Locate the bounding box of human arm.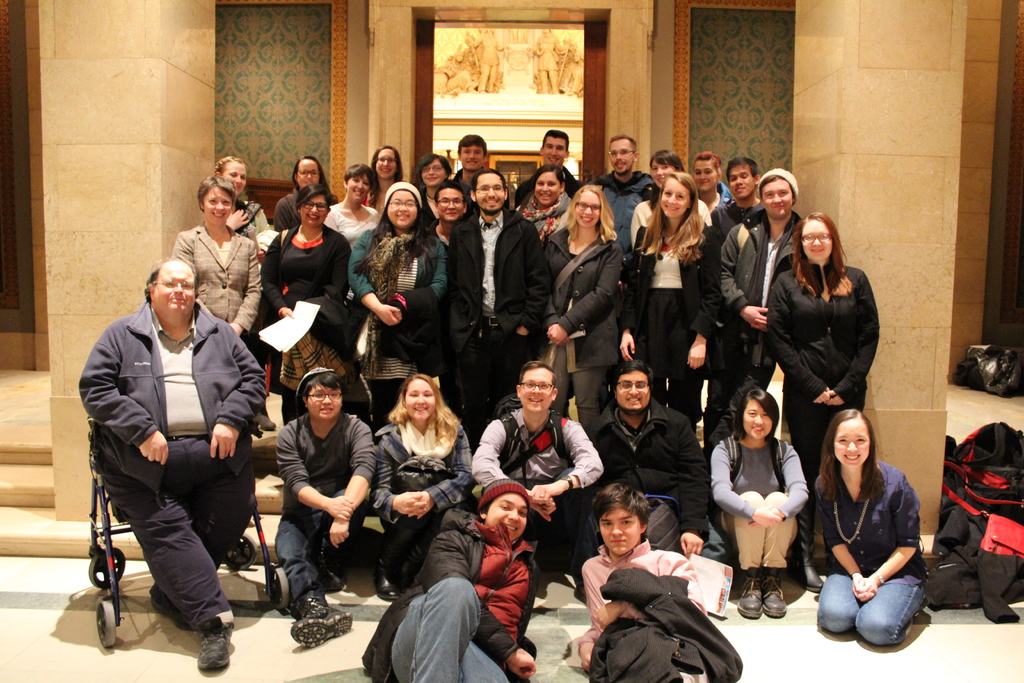
Bounding box: box(401, 422, 477, 517).
